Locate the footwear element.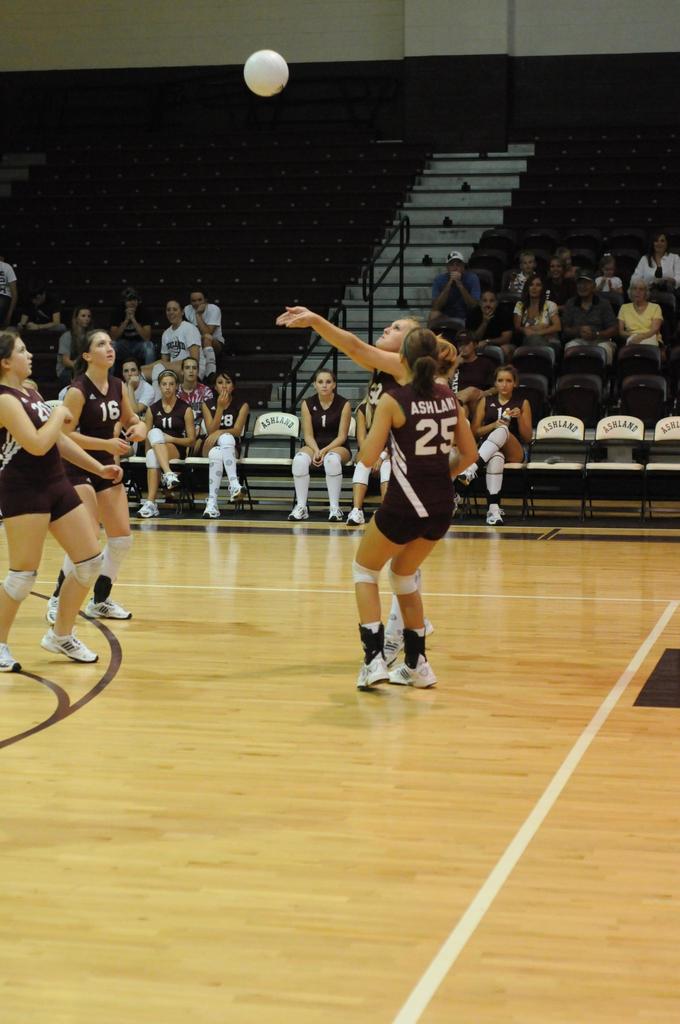
Element bbox: 458:473:473:487.
